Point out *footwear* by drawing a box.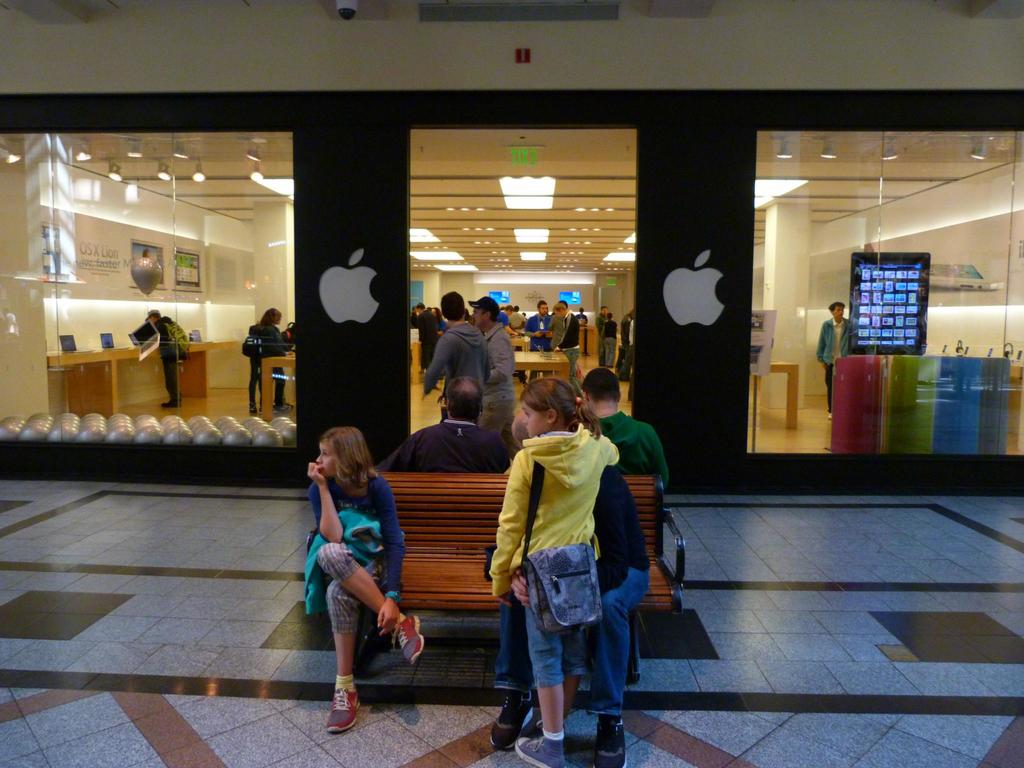
bbox=[515, 728, 565, 767].
